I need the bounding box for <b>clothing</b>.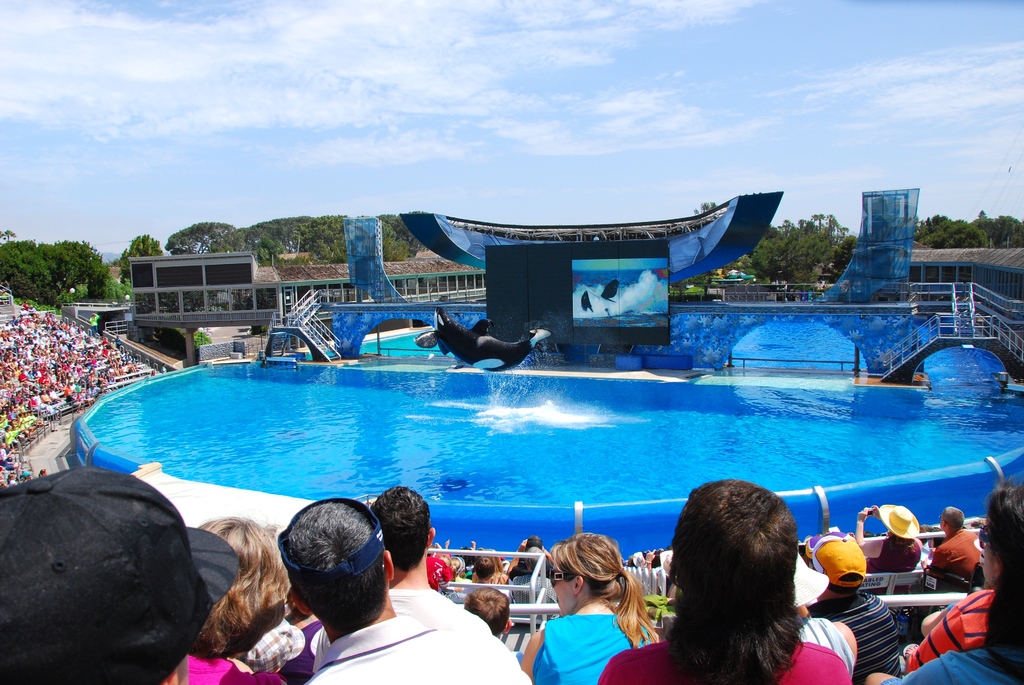
Here it is: locate(930, 527, 991, 581).
